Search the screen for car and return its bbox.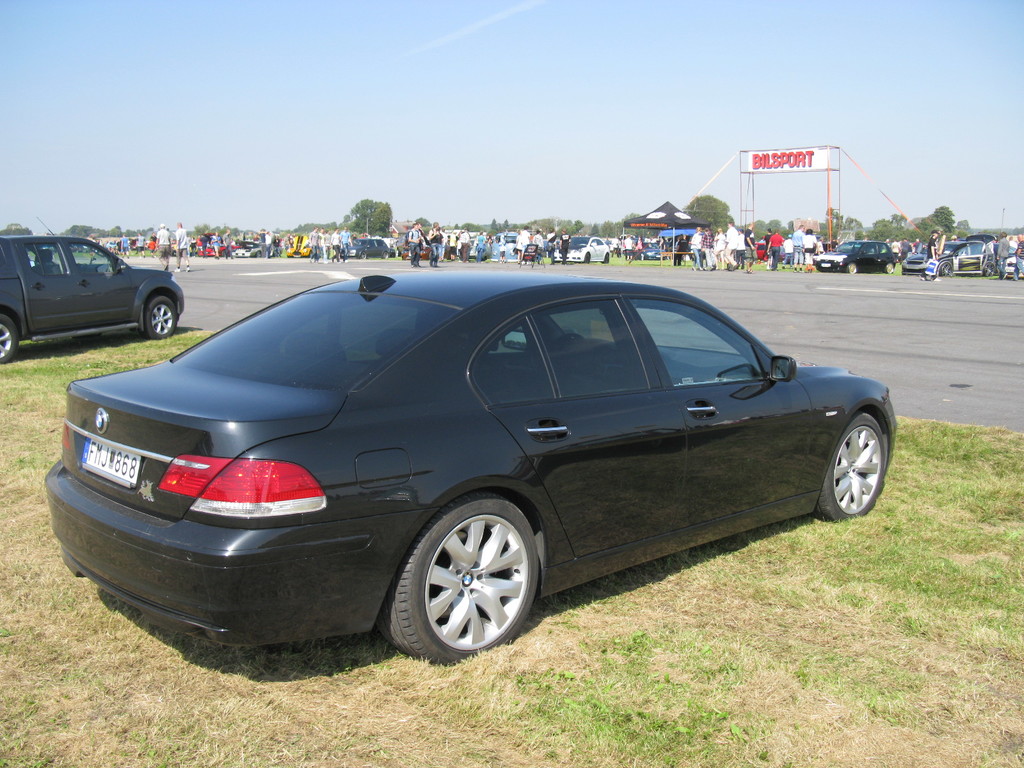
Found: BBox(283, 236, 312, 255).
